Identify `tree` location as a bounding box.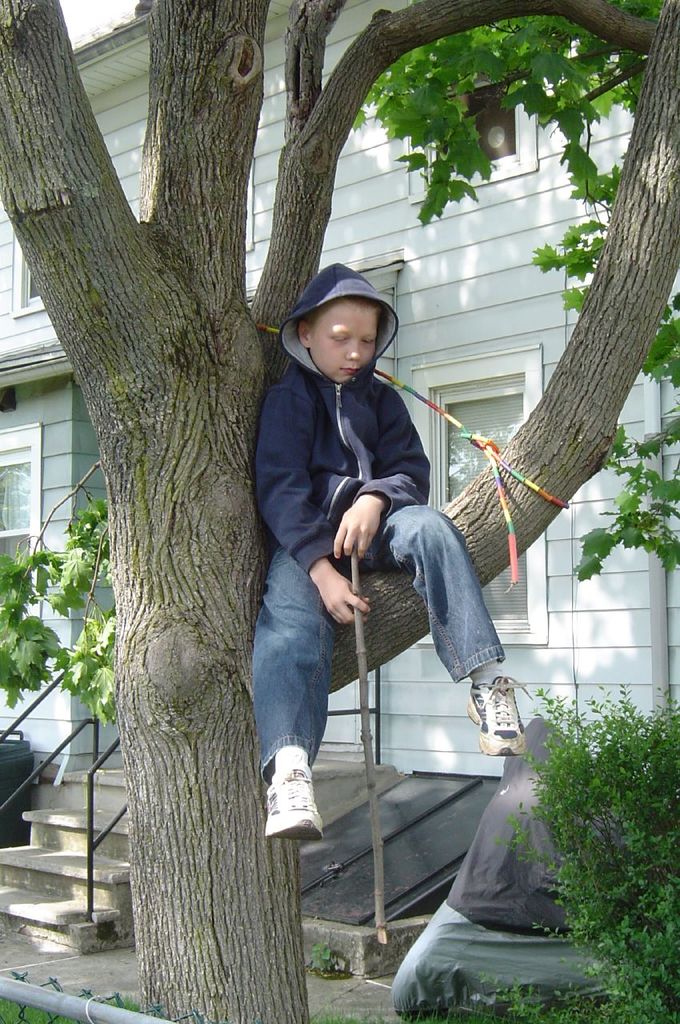
0,0,679,1023.
